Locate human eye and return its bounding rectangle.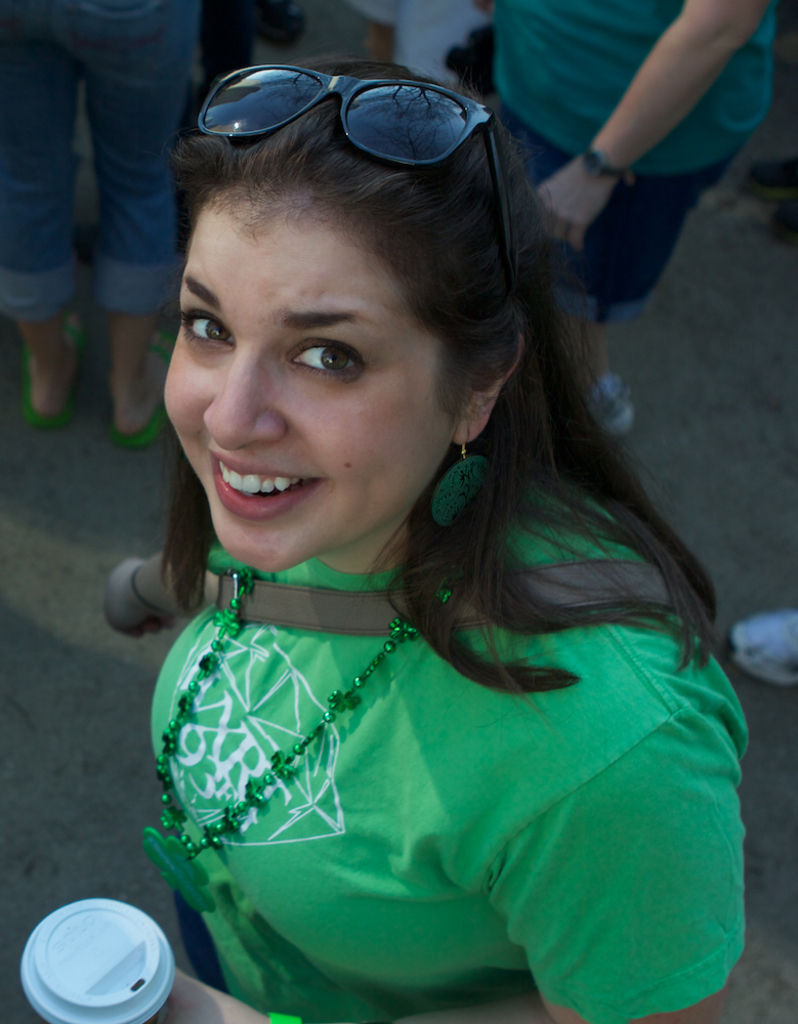
{"left": 270, "top": 310, "right": 379, "bottom": 387}.
